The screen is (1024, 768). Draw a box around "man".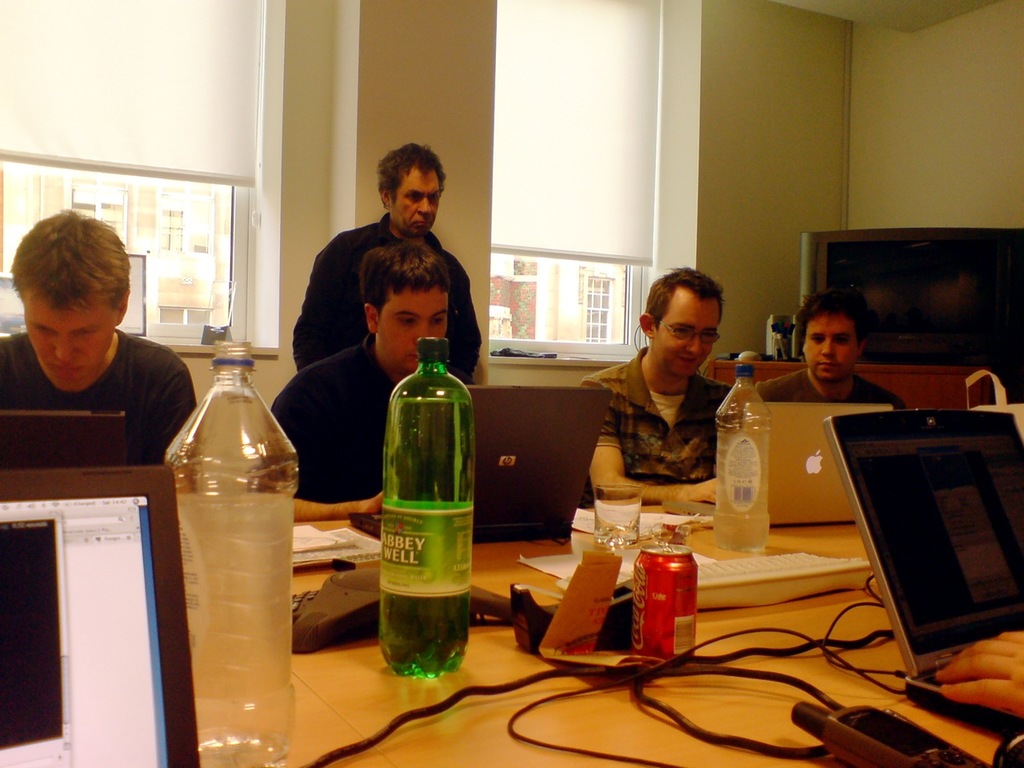
252/236/466/518.
